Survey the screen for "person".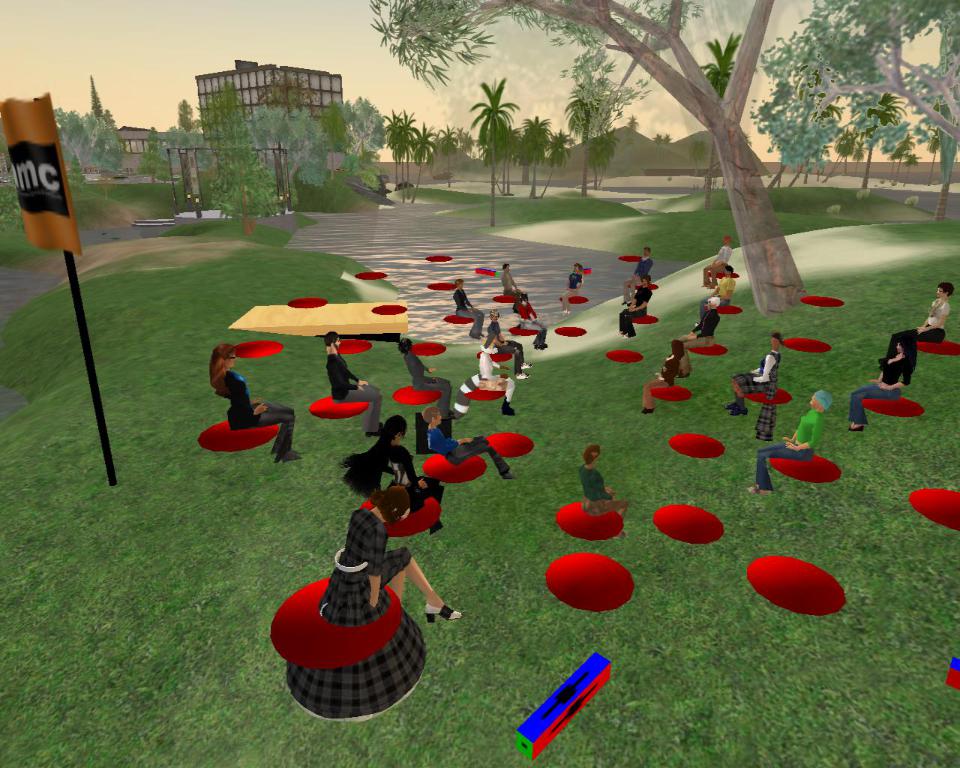
Survey found: (left=499, top=260, right=528, bottom=294).
